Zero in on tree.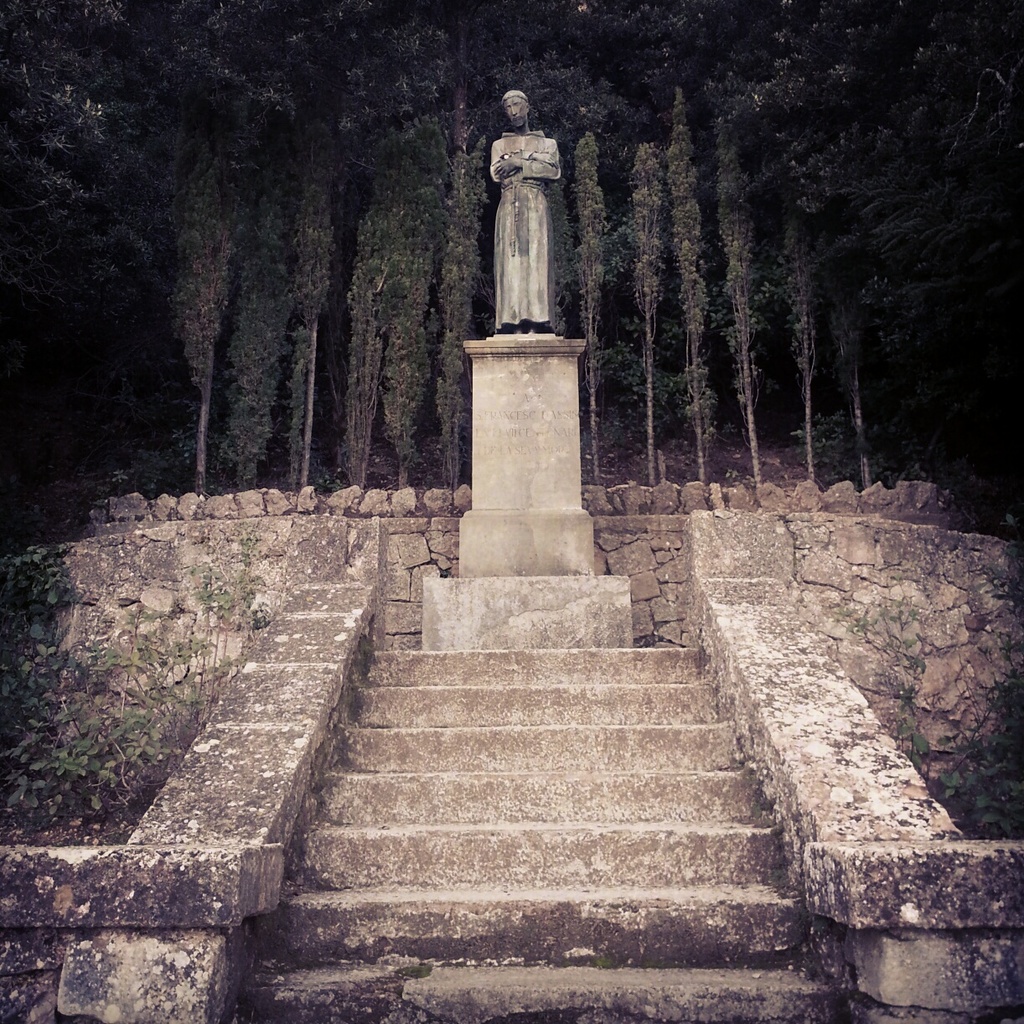
Zeroed in: BBox(630, 142, 665, 490).
